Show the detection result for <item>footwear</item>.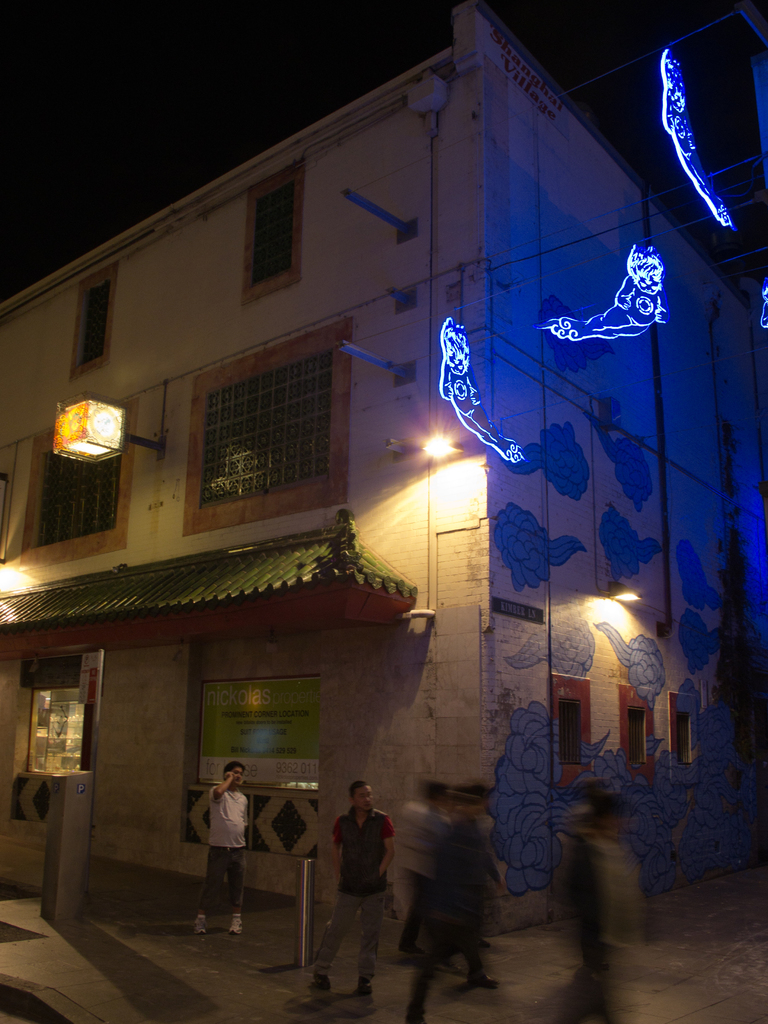
locate(353, 977, 372, 993).
